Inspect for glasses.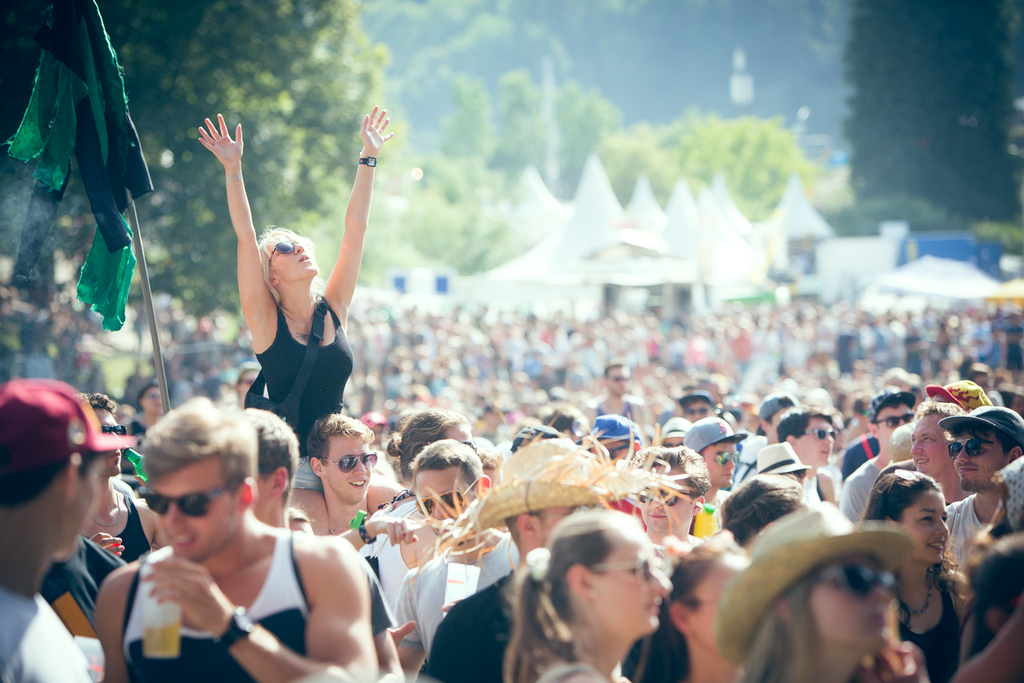
Inspection: locate(583, 552, 662, 582).
